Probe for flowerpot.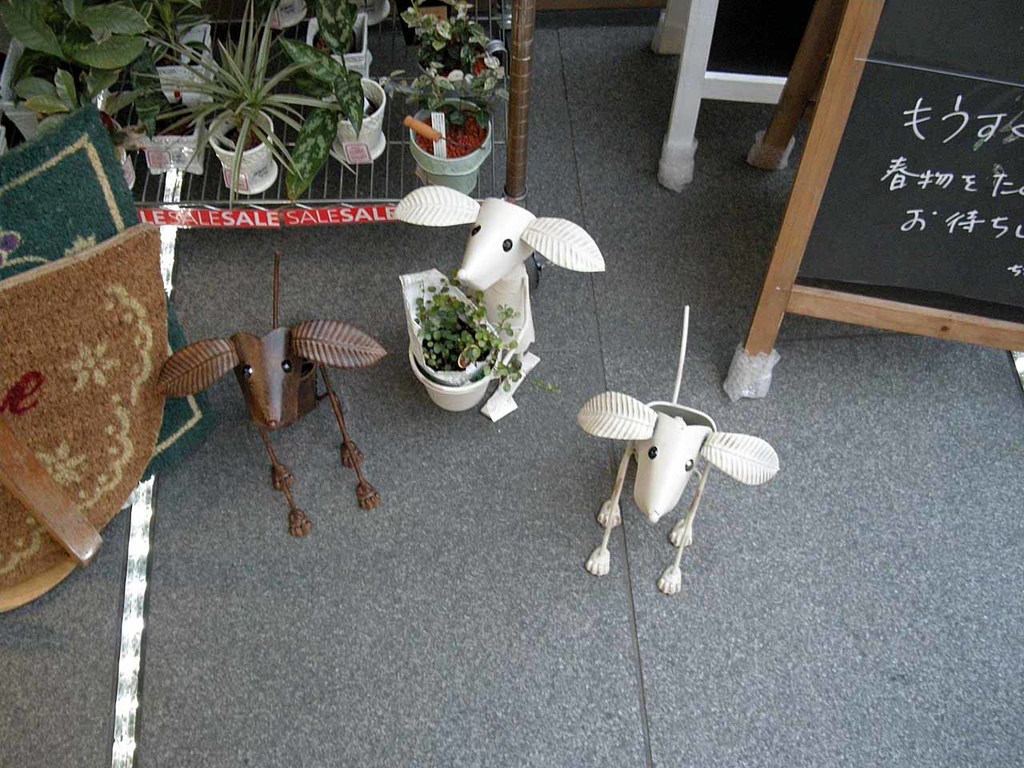
Probe result: region(312, 18, 370, 74).
